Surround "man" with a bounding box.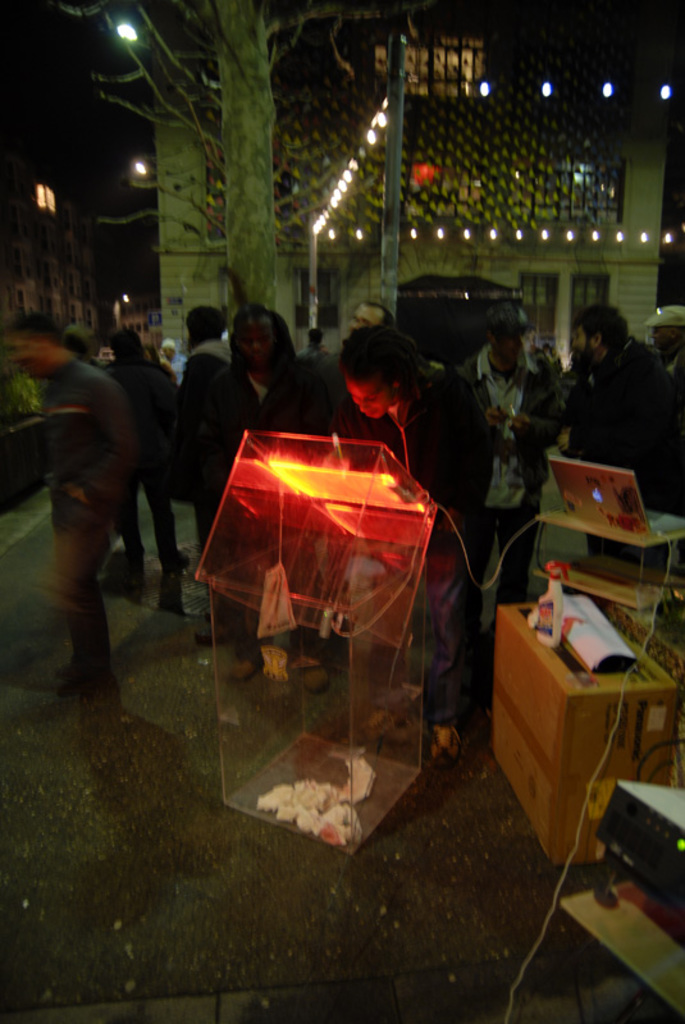
pyautogui.locateOnScreen(6, 311, 140, 678).
